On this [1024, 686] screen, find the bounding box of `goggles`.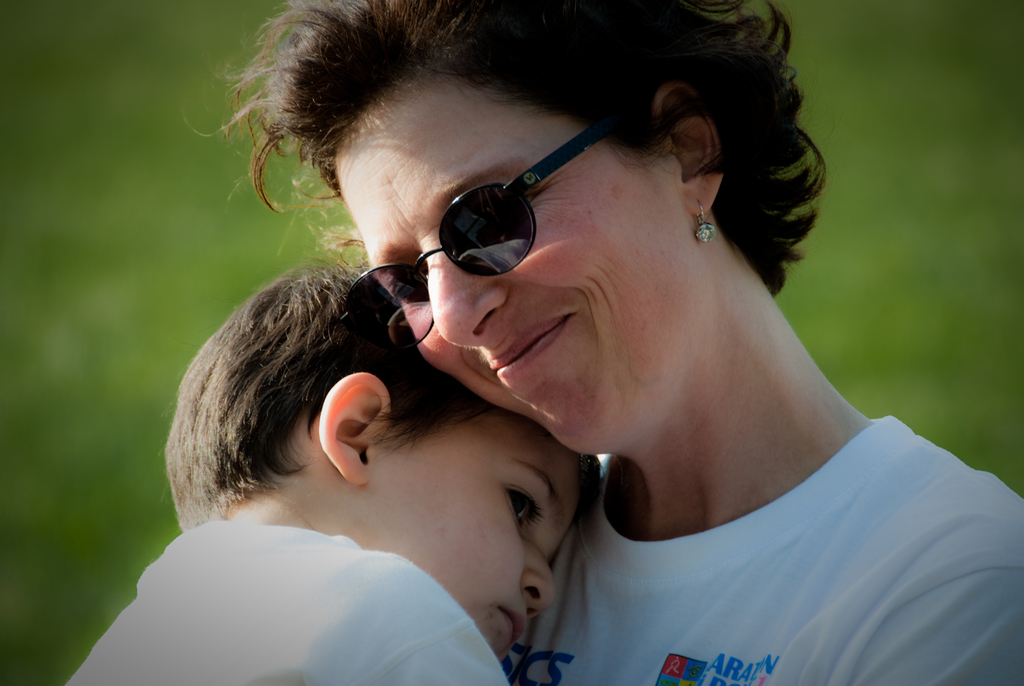
Bounding box: box=[341, 100, 749, 295].
